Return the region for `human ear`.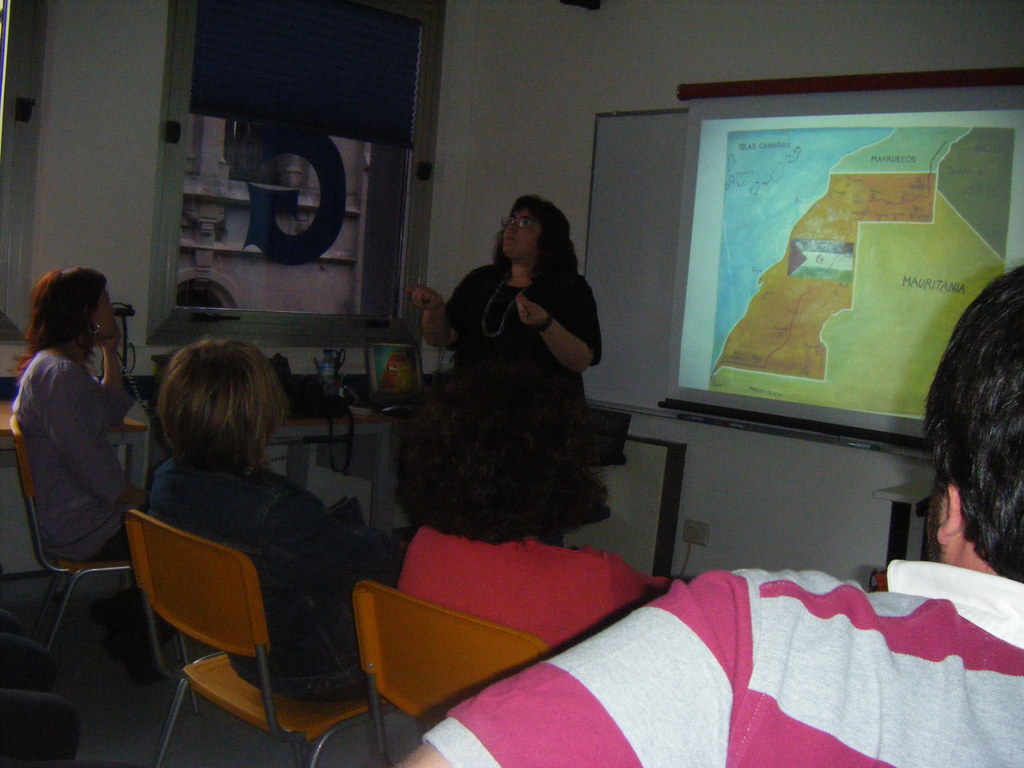
935,480,964,547.
